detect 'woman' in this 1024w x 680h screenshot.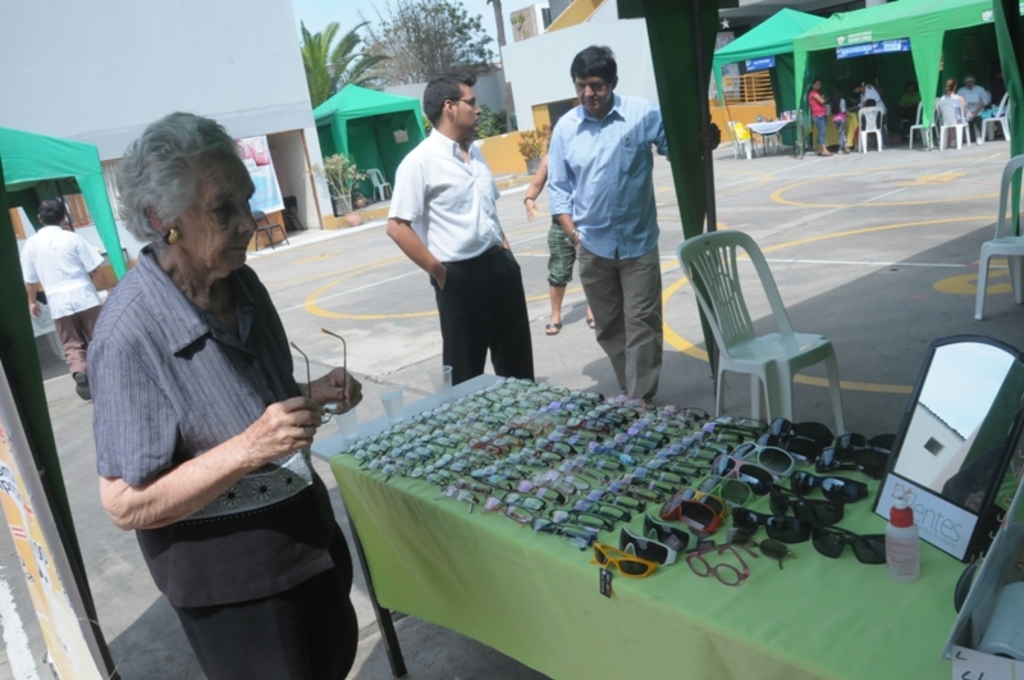
Detection: select_region(936, 78, 966, 149).
